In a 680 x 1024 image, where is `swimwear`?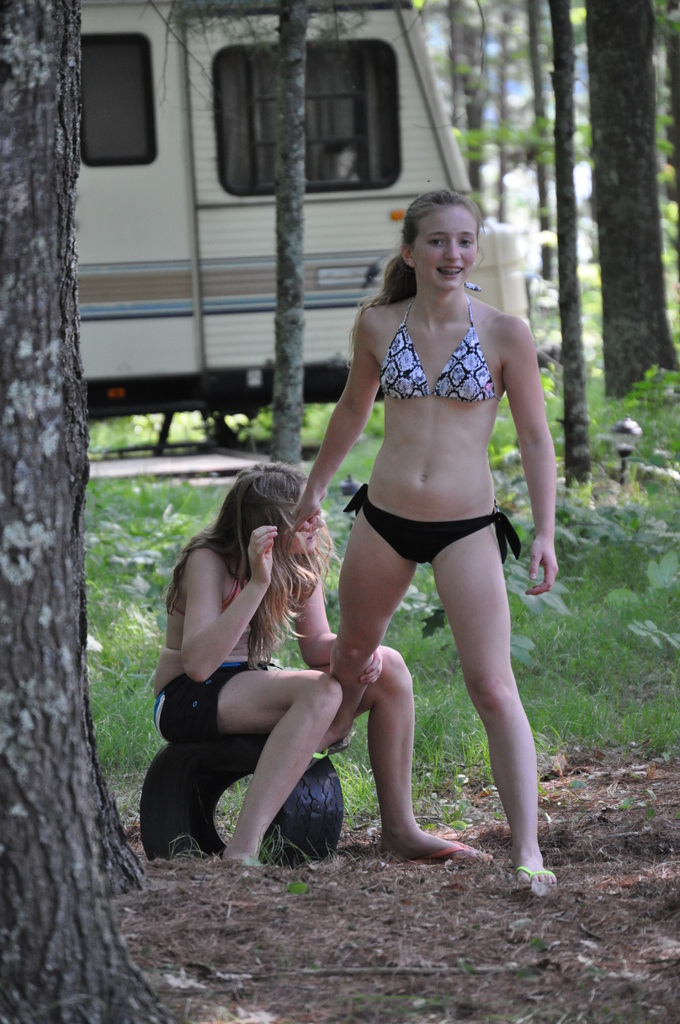
(left=377, top=287, right=501, bottom=407).
